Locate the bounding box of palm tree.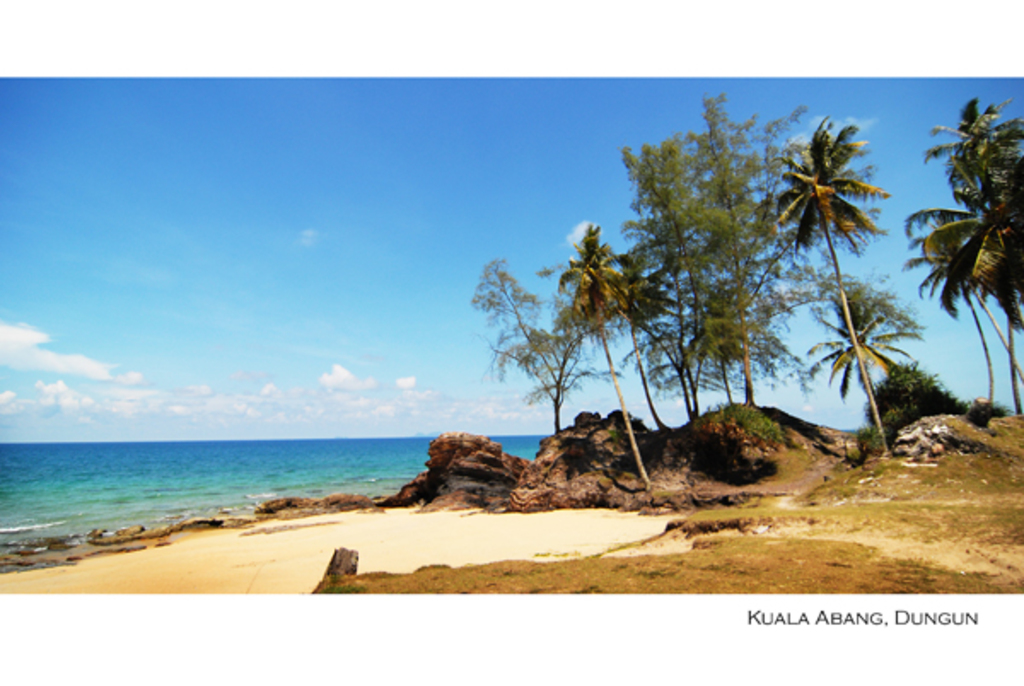
Bounding box: <box>551,213,679,493</box>.
